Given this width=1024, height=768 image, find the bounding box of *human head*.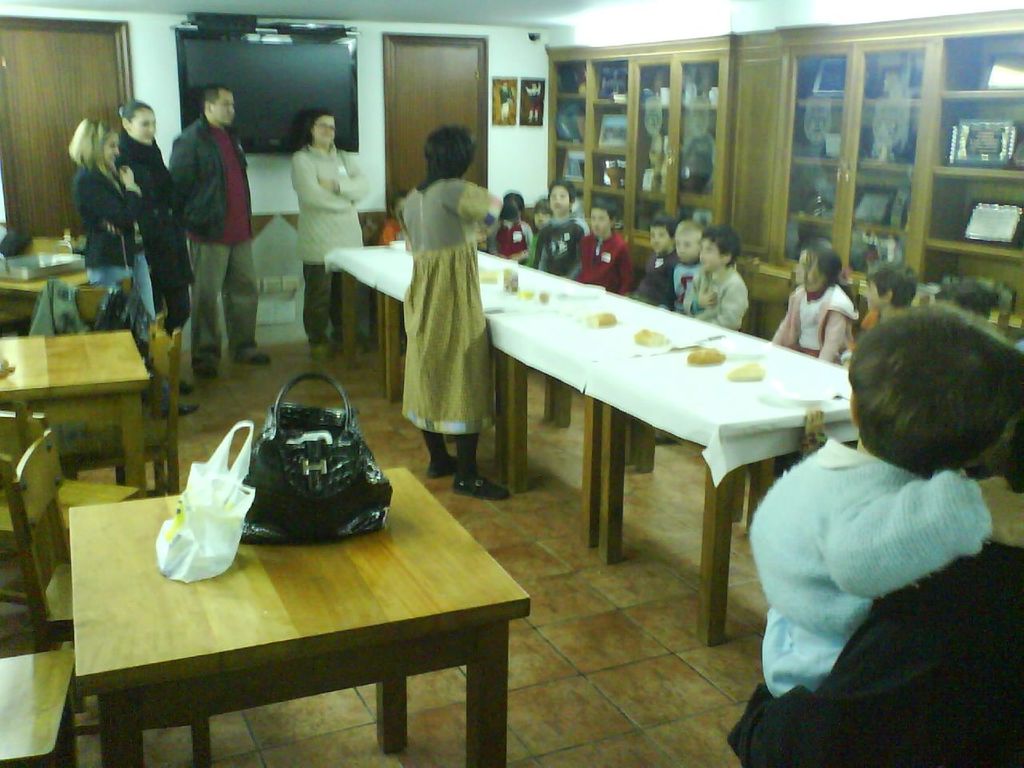
<region>589, 199, 619, 233</region>.
